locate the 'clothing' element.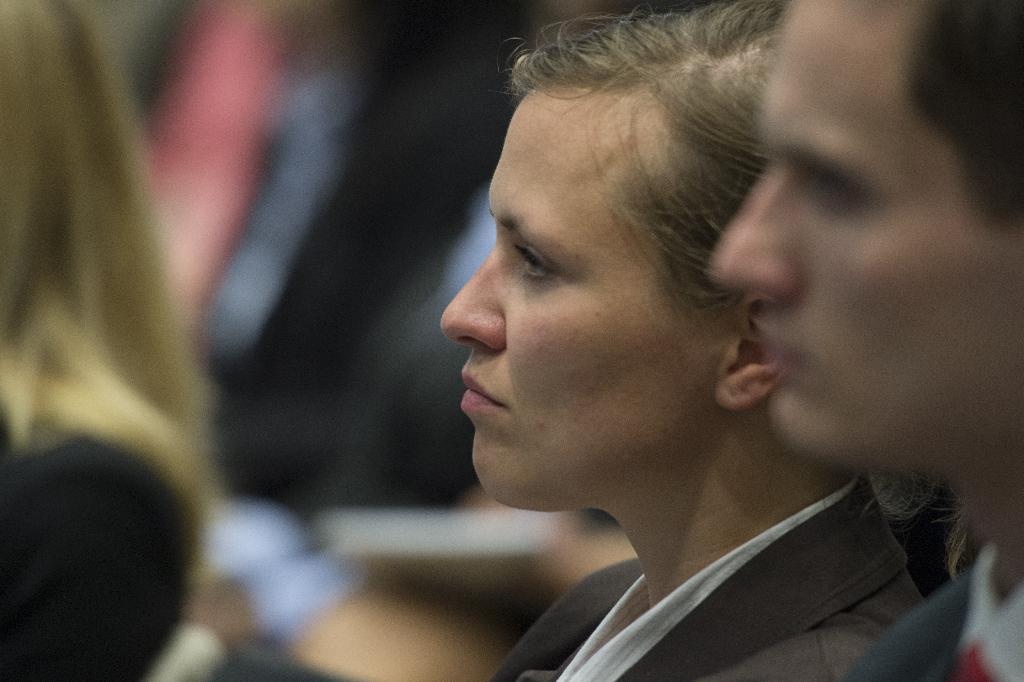
Element bbox: 481,472,916,681.
